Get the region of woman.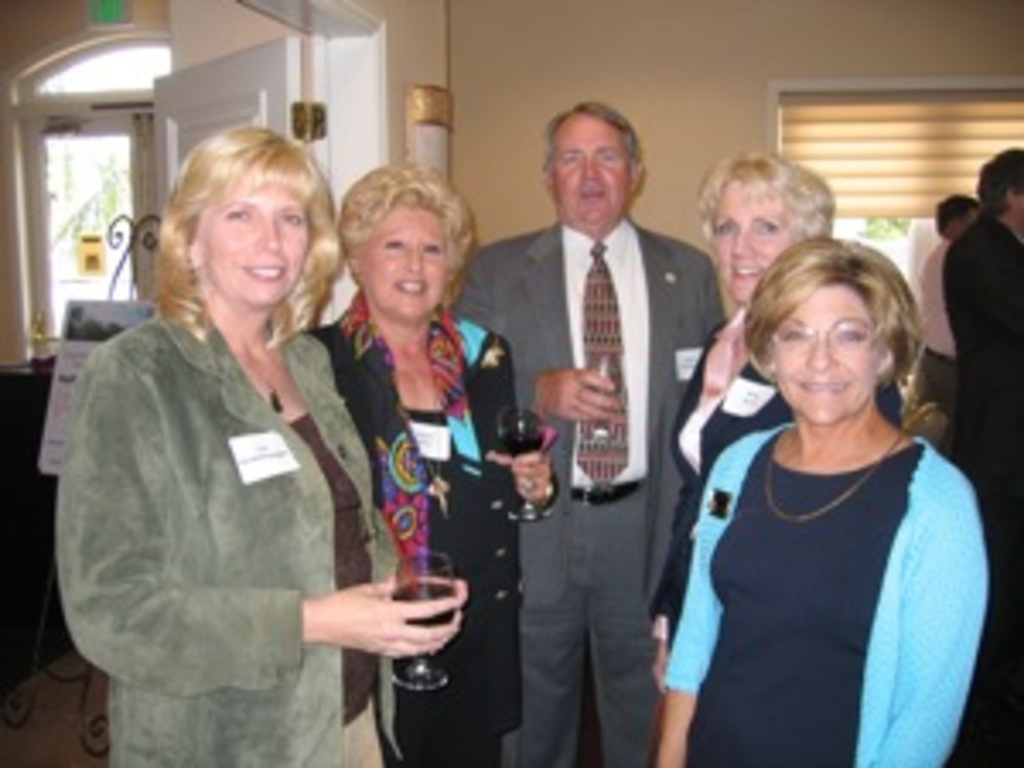
l=659, t=150, r=836, b=645.
